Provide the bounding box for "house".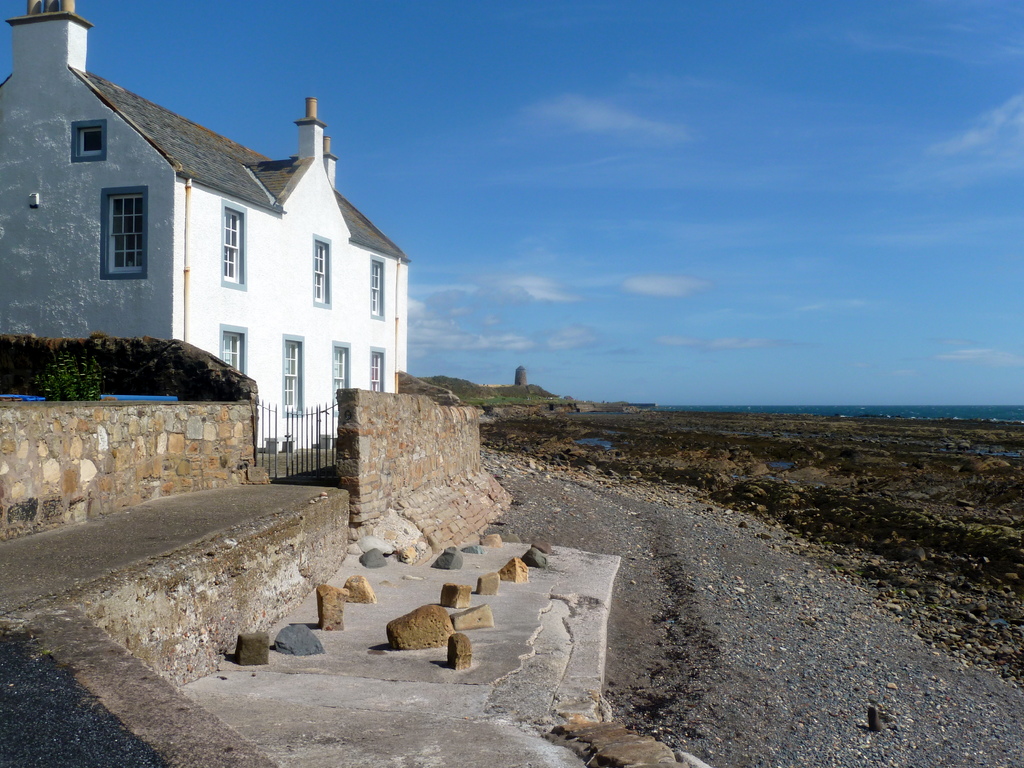
(20,15,398,470).
